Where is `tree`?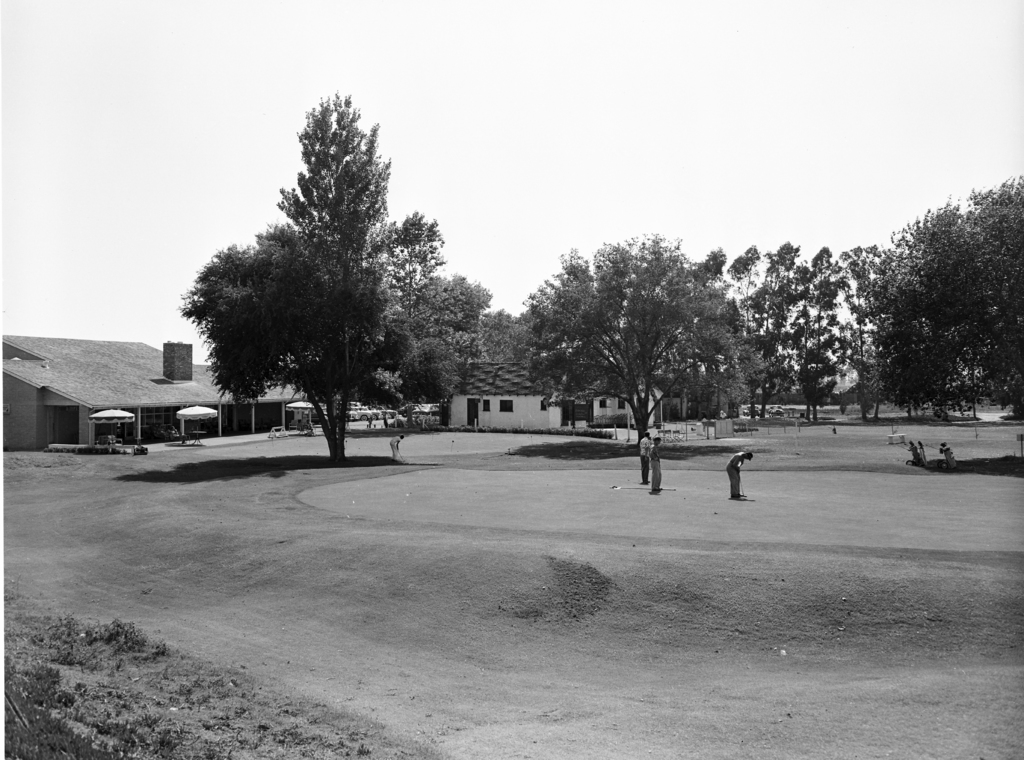
bbox=(173, 85, 496, 473).
